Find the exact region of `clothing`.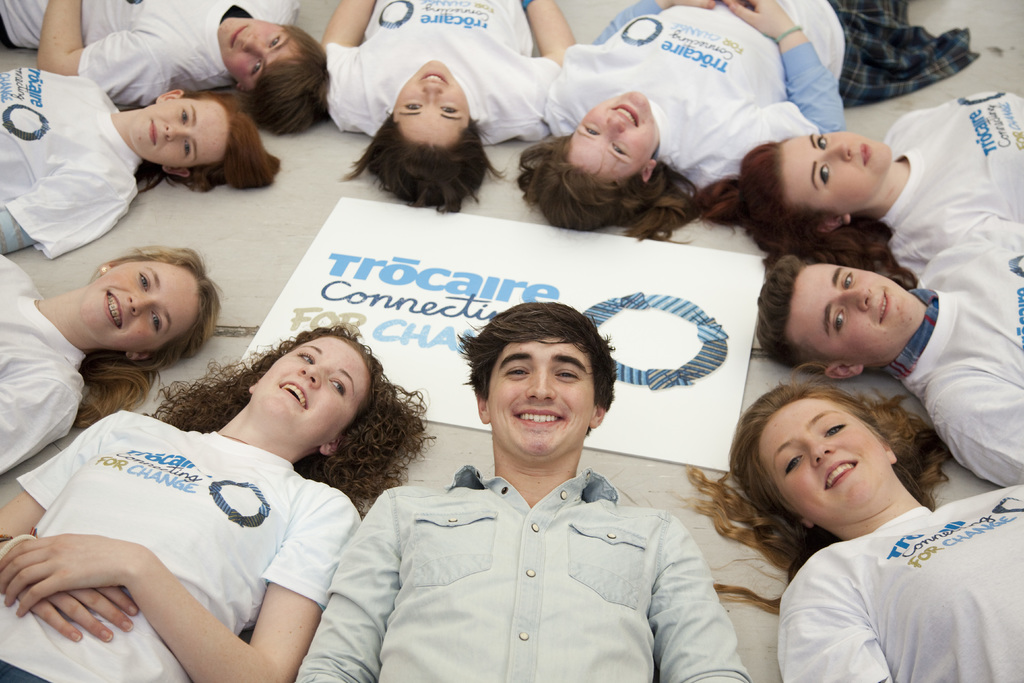
Exact region: detection(0, 63, 143, 261).
